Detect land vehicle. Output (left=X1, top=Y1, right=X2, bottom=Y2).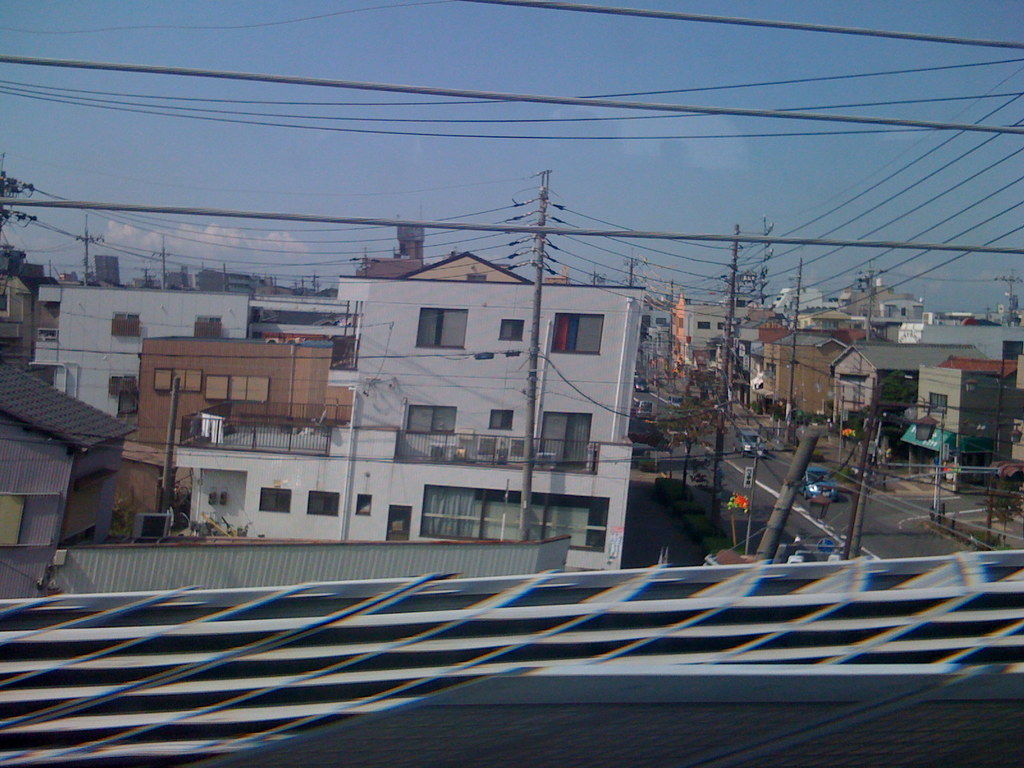
(left=636, top=376, right=649, bottom=391).
